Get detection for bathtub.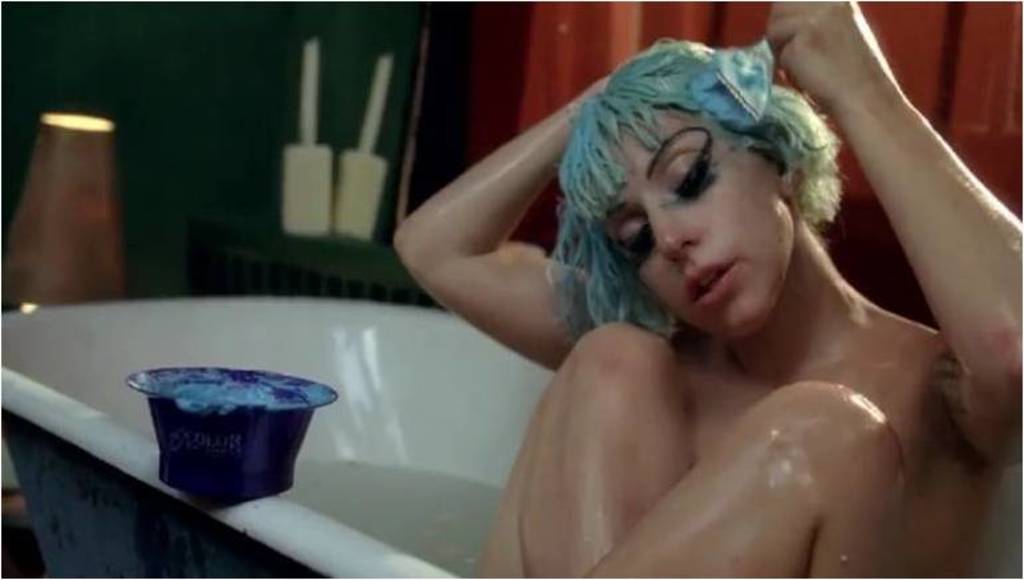
Detection: {"x1": 0, "y1": 295, "x2": 1023, "y2": 579}.
